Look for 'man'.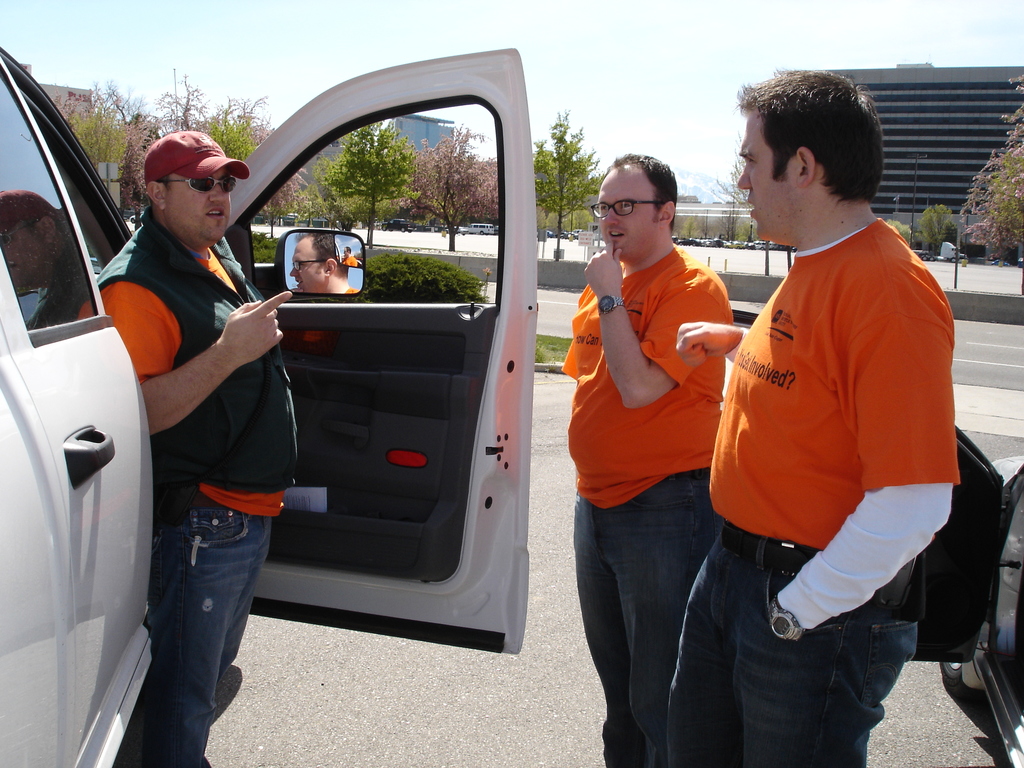
Found: {"left": 99, "top": 125, "right": 297, "bottom": 767}.
